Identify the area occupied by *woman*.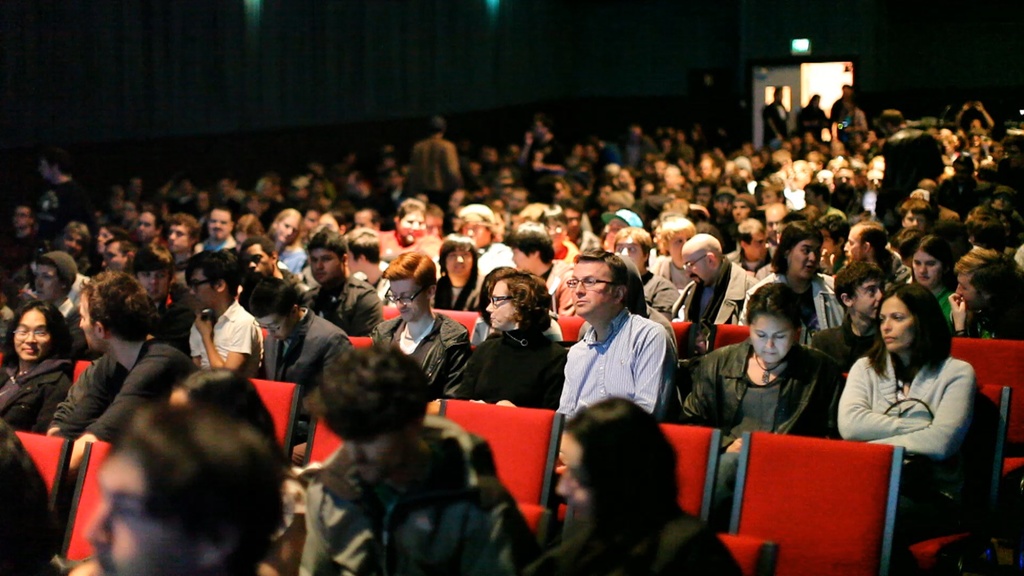
Area: bbox=(900, 235, 963, 335).
